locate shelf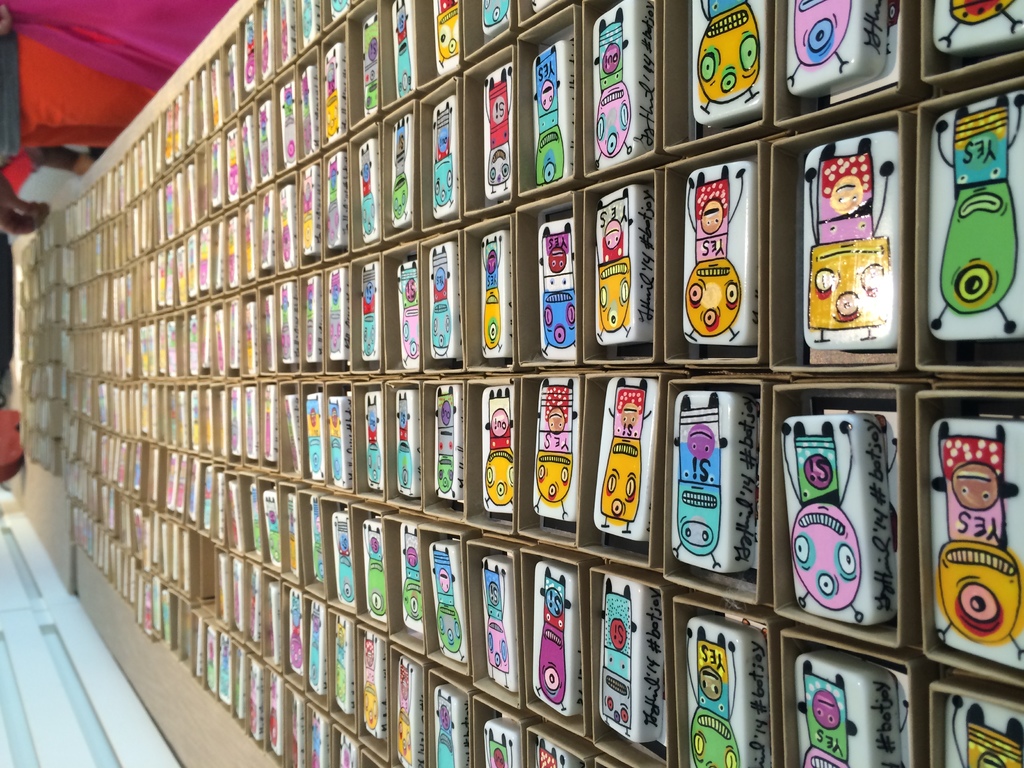
[x1=574, y1=370, x2=650, y2=583]
